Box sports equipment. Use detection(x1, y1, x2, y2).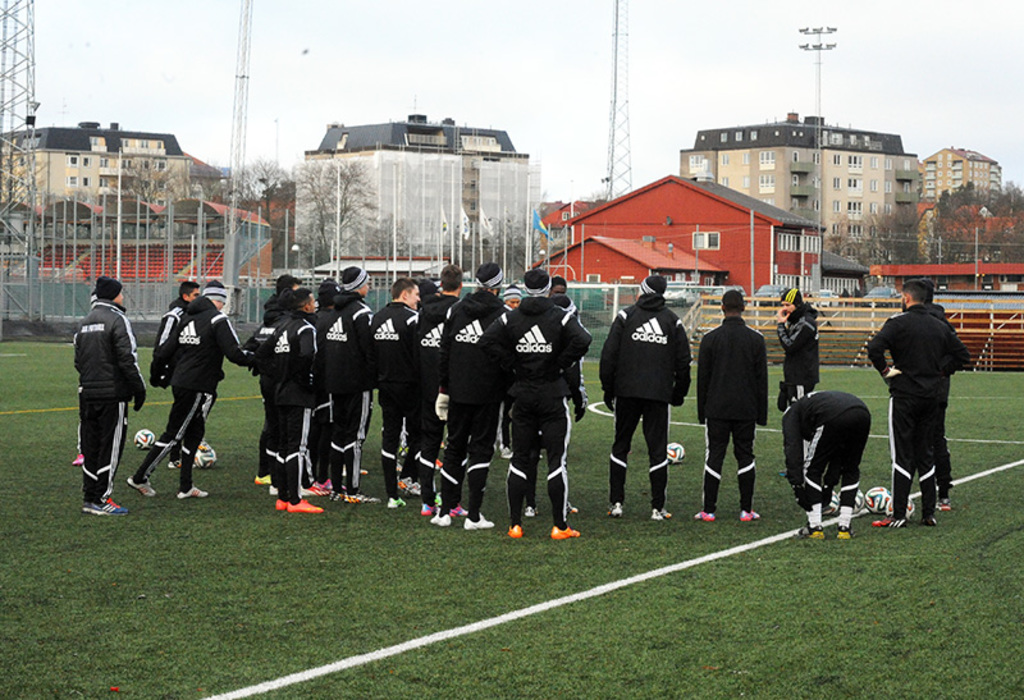
detection(284, 494, 321, 518).
